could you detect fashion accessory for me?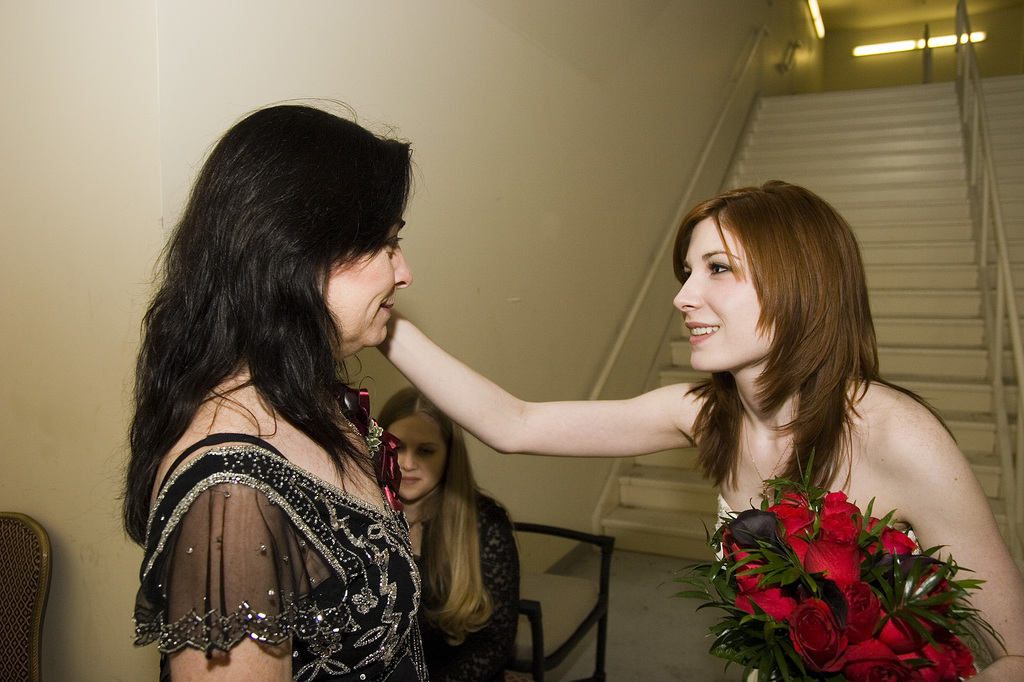
Detection result: x1=337 y1=405 x2=364 y2=443.
